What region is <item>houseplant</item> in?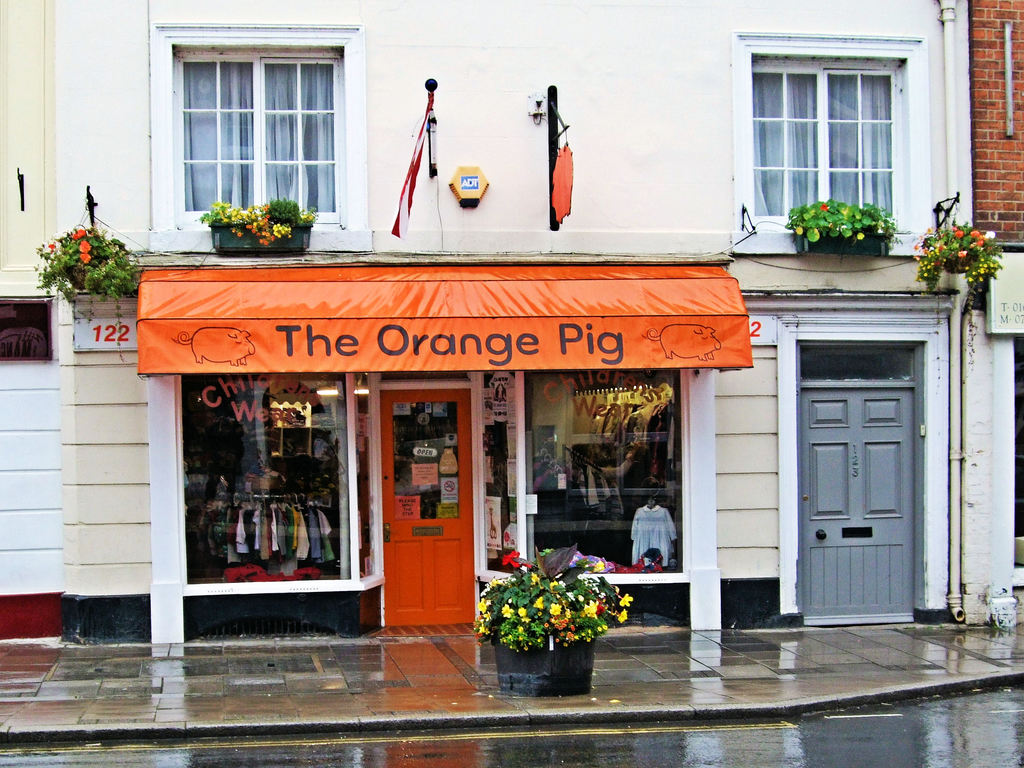
200, 199, 316, 254.
